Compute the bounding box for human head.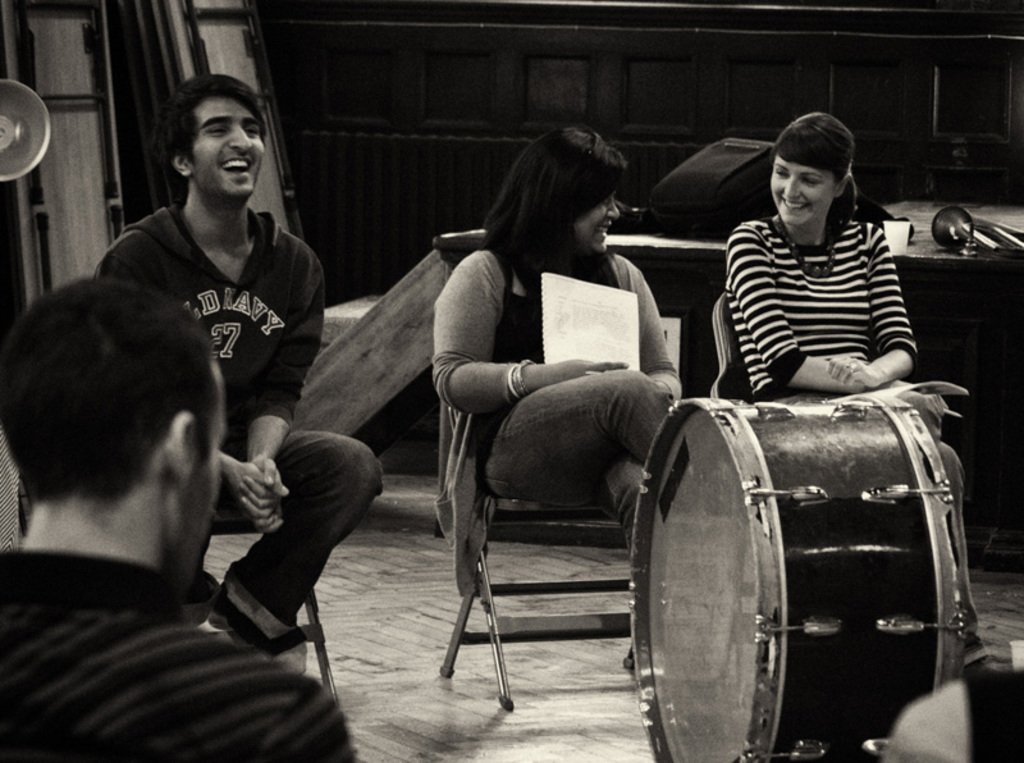
772 110 861 225.
